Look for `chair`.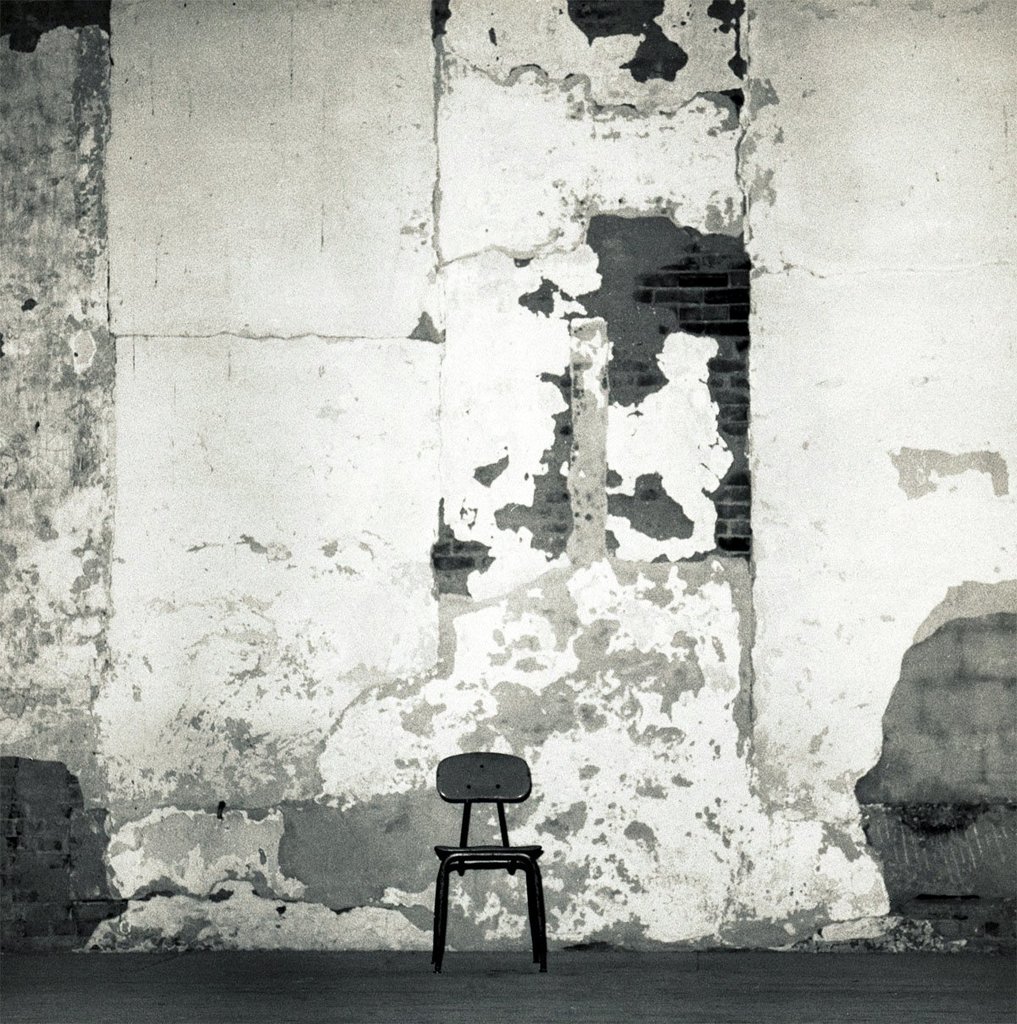
Found: [410, 746, 570, 971].
